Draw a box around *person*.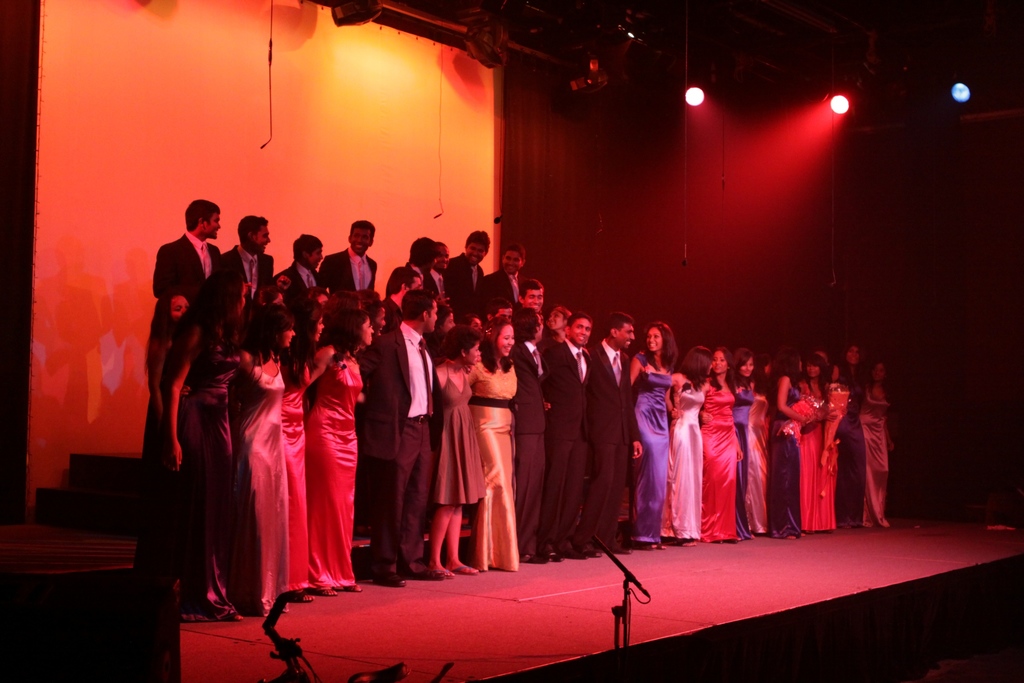
<box>326,223,375,300</box>.
